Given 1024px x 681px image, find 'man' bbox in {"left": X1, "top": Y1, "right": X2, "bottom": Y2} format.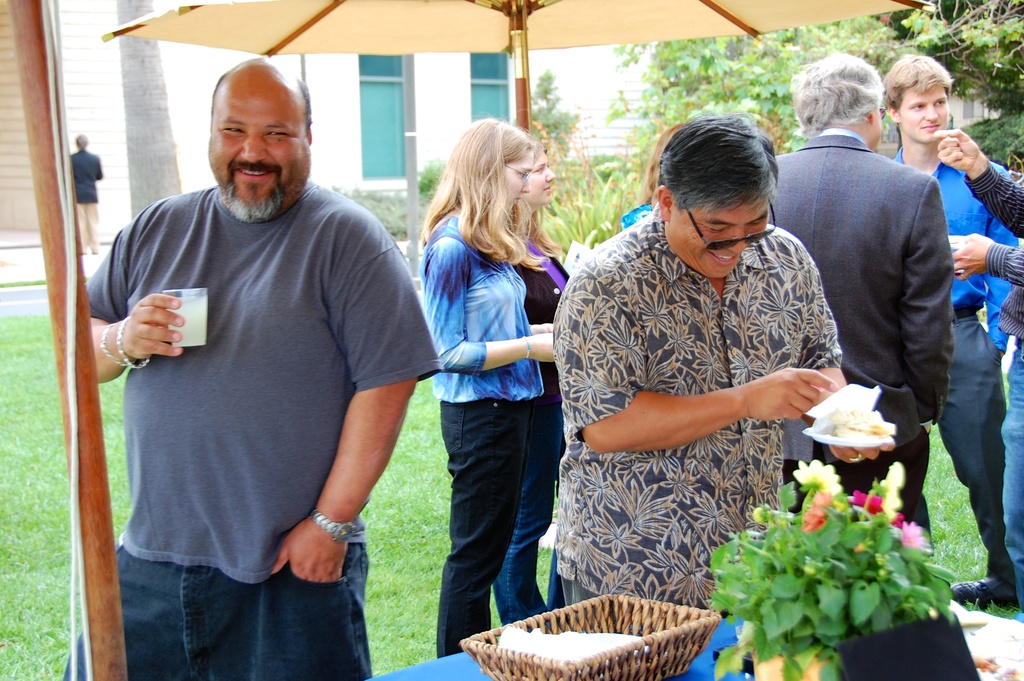
{"left": 762, "top": 54, "right": 954, "bottom": 555}.
